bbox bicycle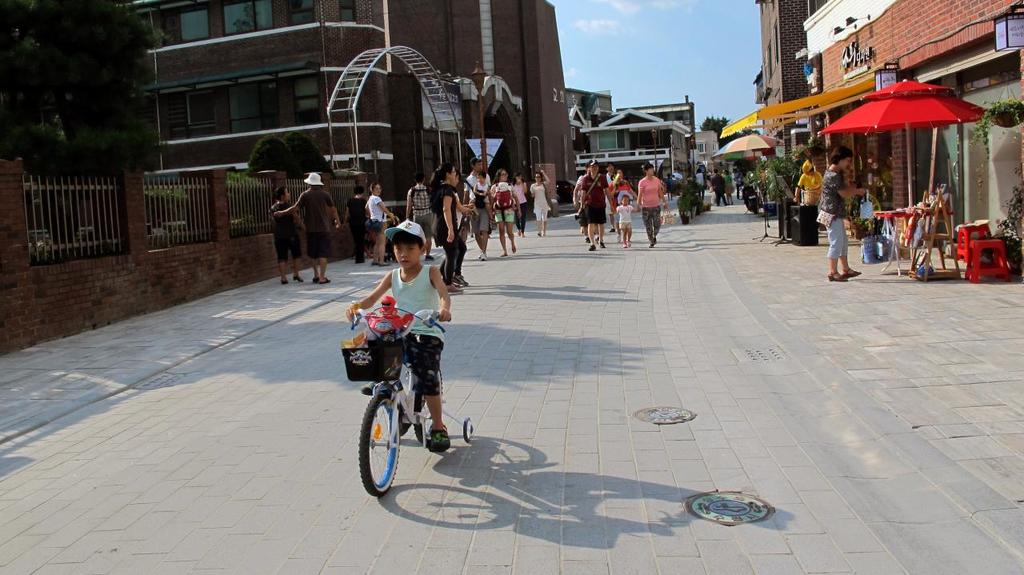
<region>345, 314, 459, 489</region>
